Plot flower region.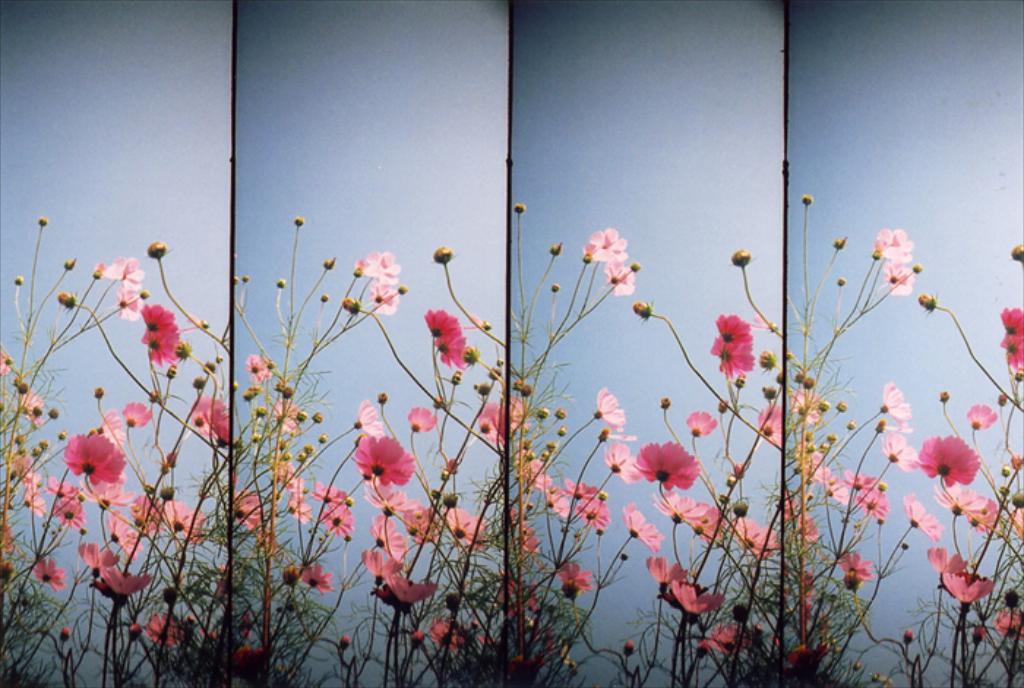
Plotted at (503, 395, 532, 439).
